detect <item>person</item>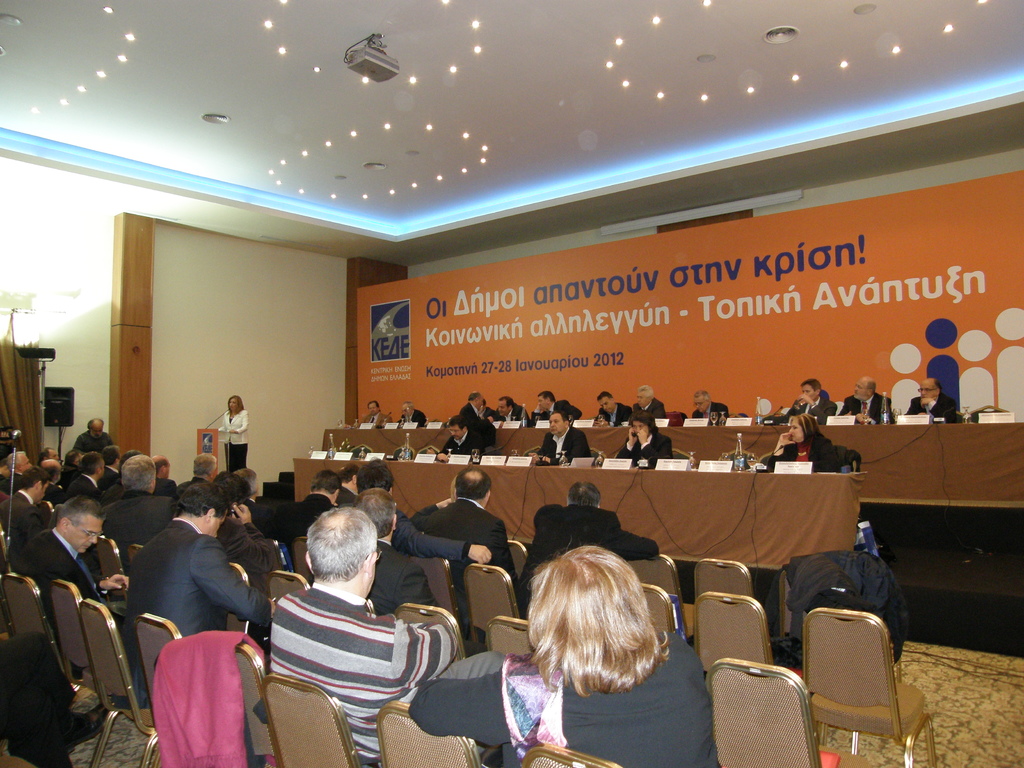
905:377:959:423
